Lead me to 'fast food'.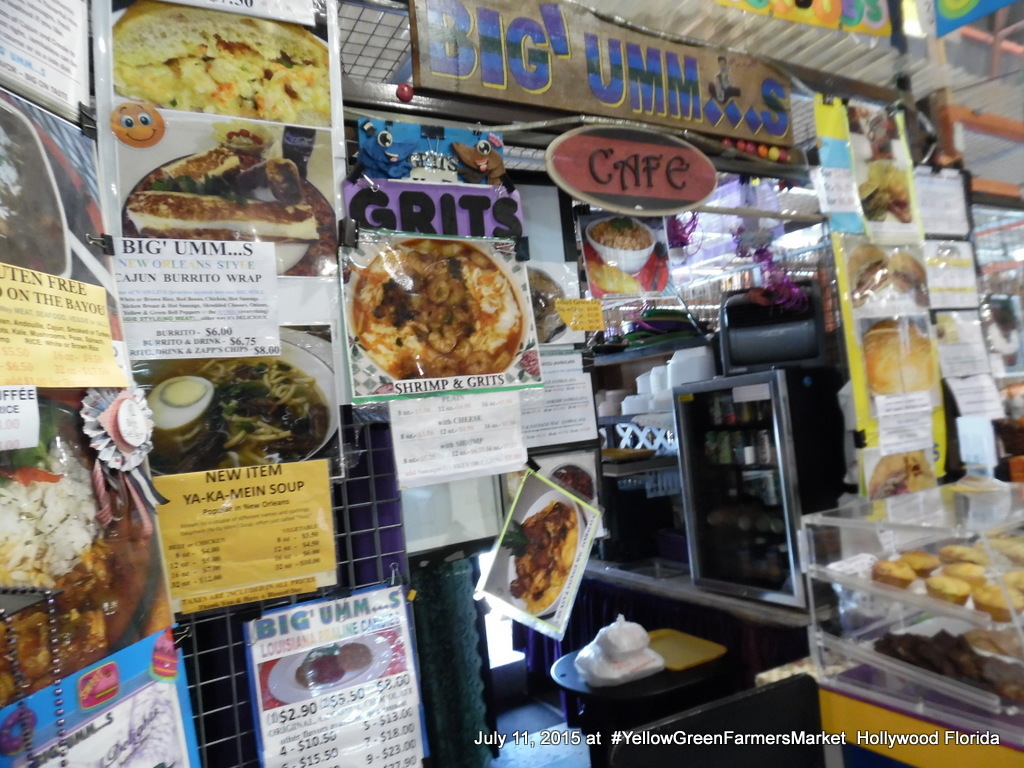
Lead to rect(158, 350, 323, 462).
